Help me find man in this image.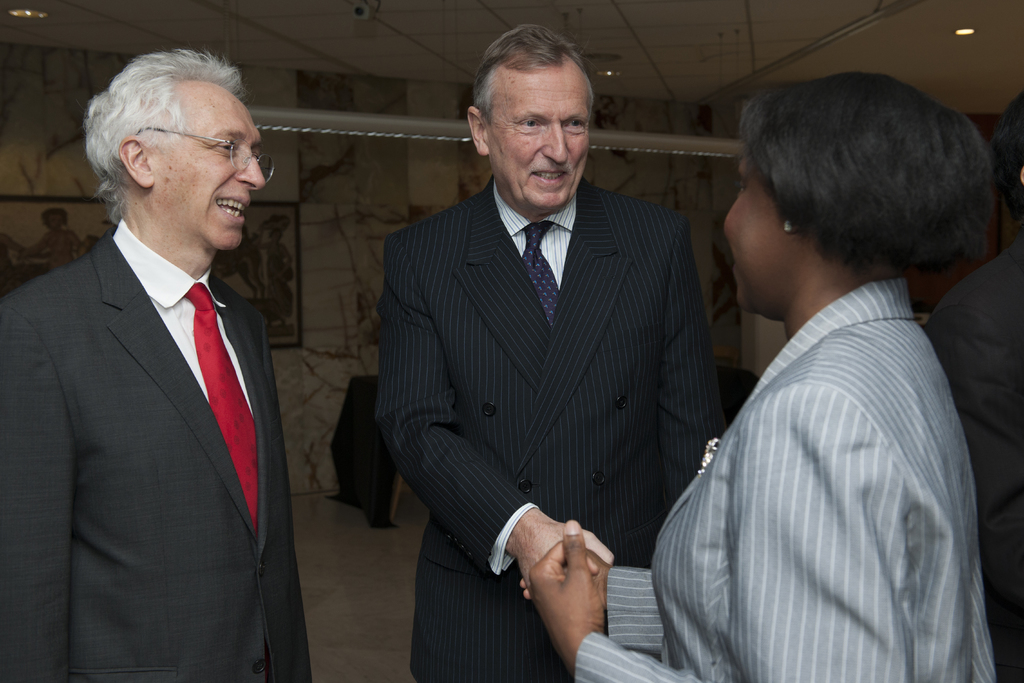
Found it: Rect(921, 97, 1023, 682).
